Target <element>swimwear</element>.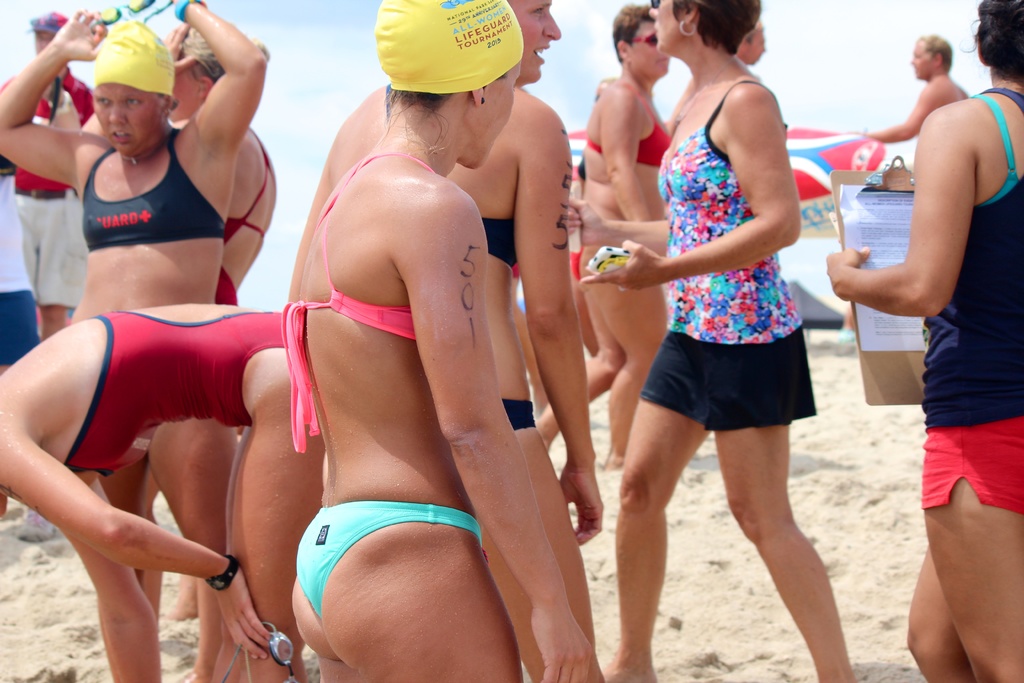
Target region: region(70, 311, 283, 475).
